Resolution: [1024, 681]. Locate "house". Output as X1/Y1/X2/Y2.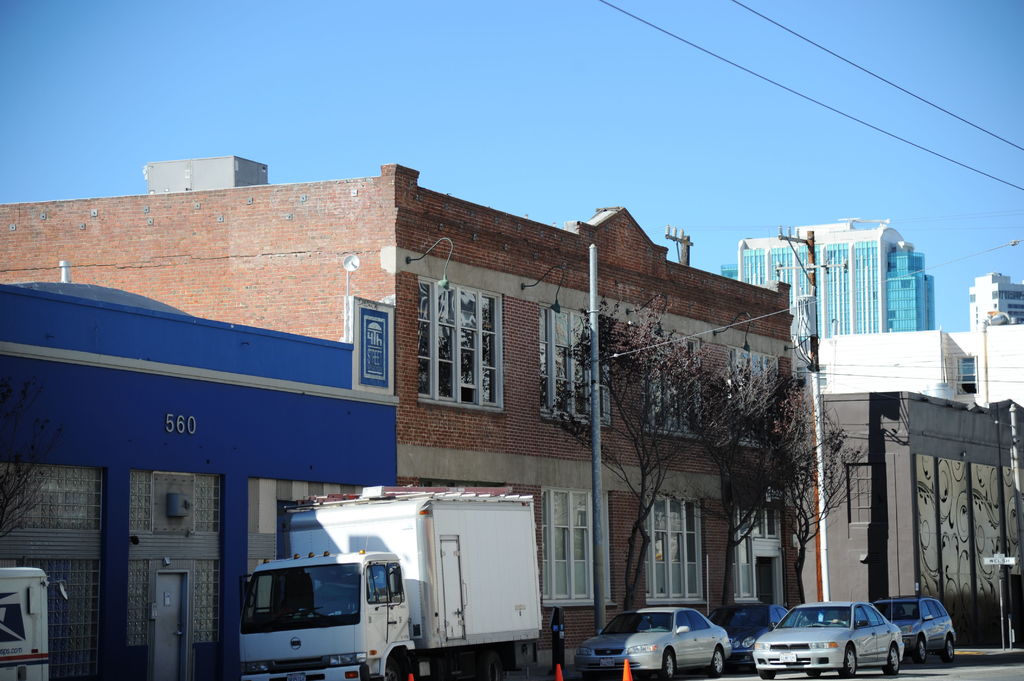
0/154/788/646.
